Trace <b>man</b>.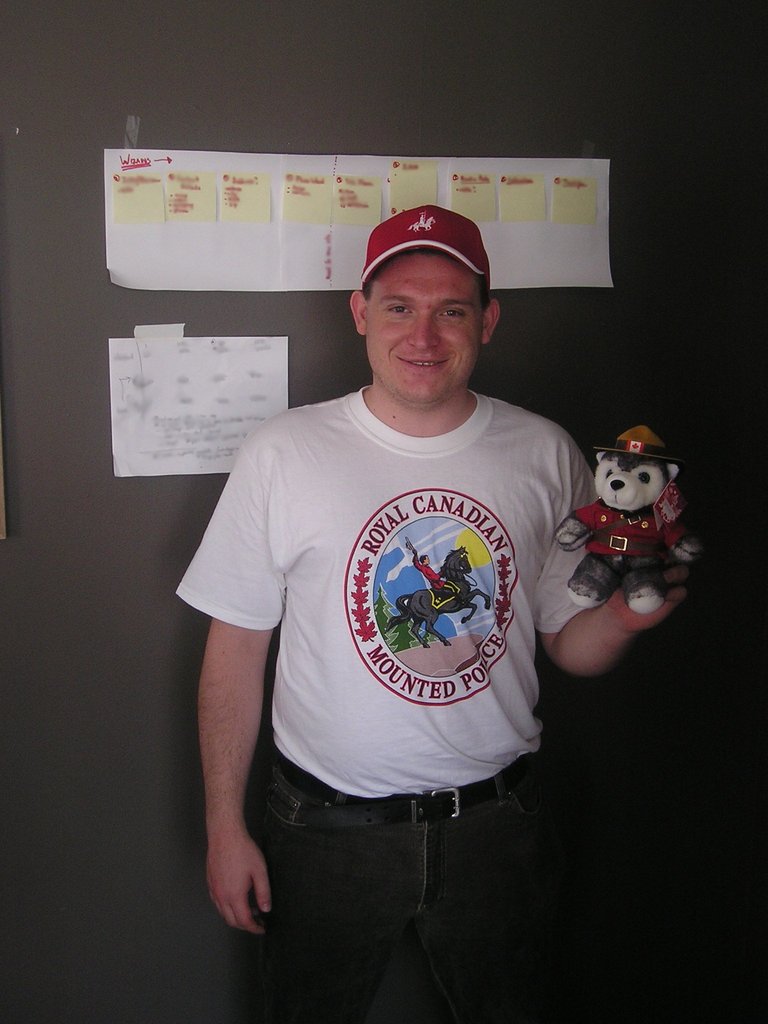
Traced to bbox=(172, 174, 698, 1020).
